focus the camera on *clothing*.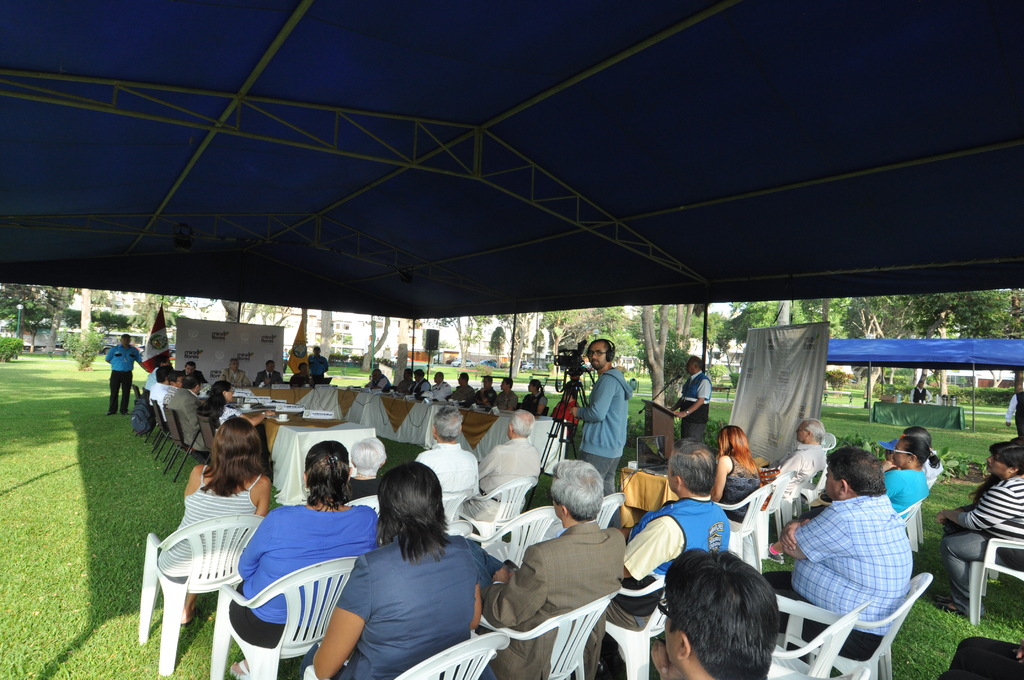
Focus region: <box>184,366,210,386</box>.
